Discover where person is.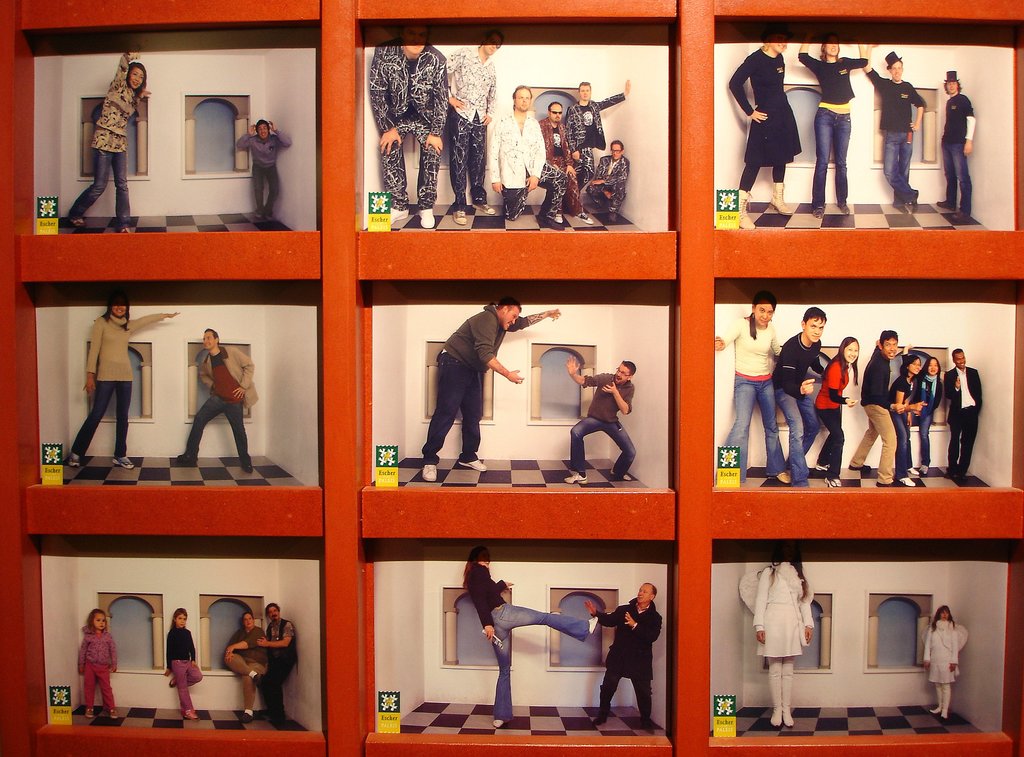
Discovered at <region>564, 355, 636, 485</region>.
